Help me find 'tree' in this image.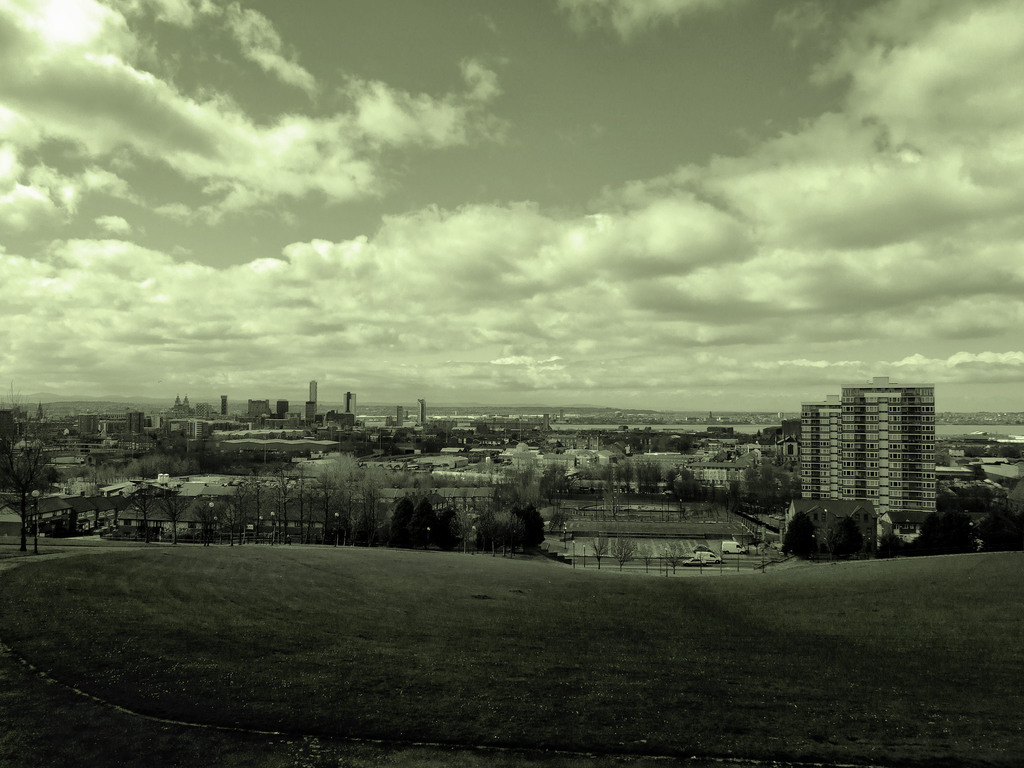
Found it: 780/508/817/562.
